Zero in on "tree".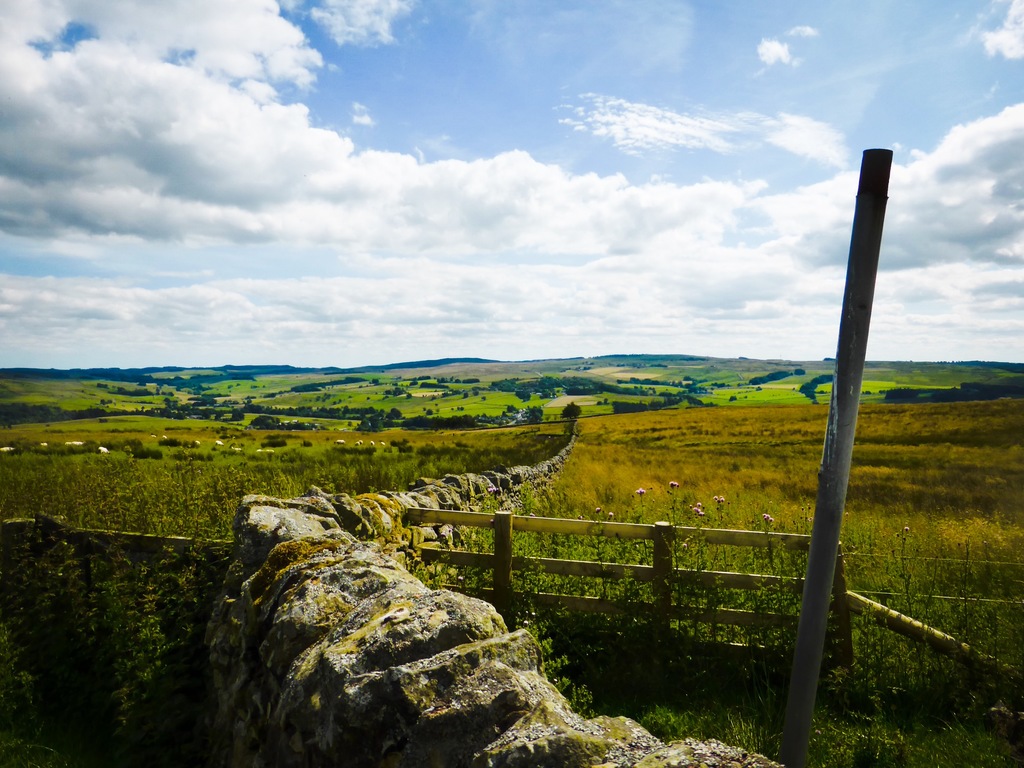
Zeroed in: 163, 396, 169, 404.
